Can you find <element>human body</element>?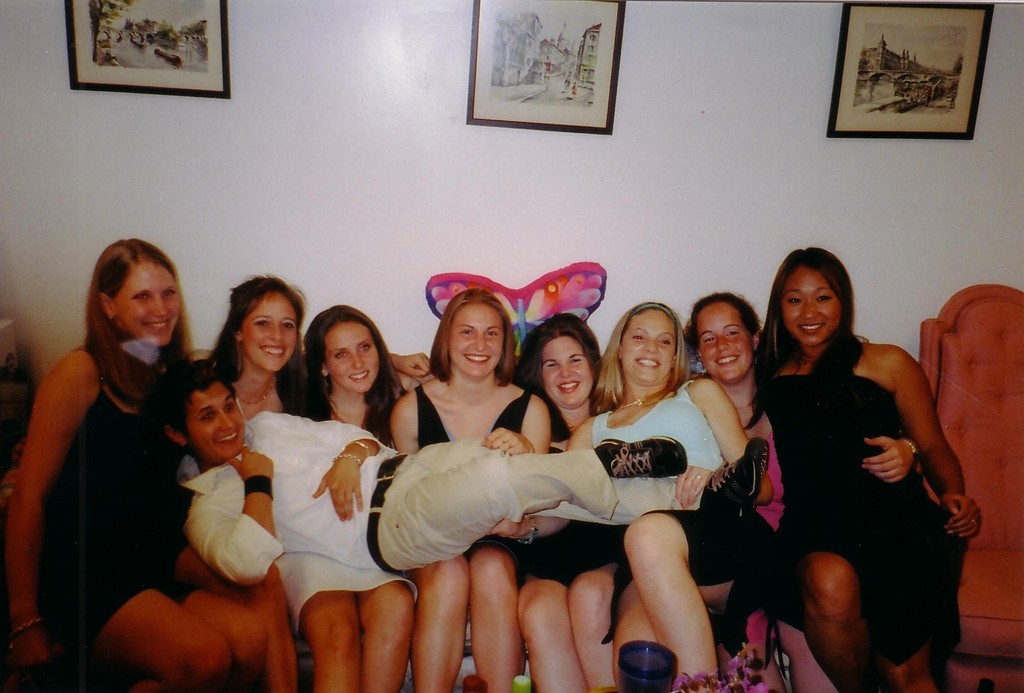
Yes, bounding box: <bbox>514, 386, 618, 692</bbox>.
